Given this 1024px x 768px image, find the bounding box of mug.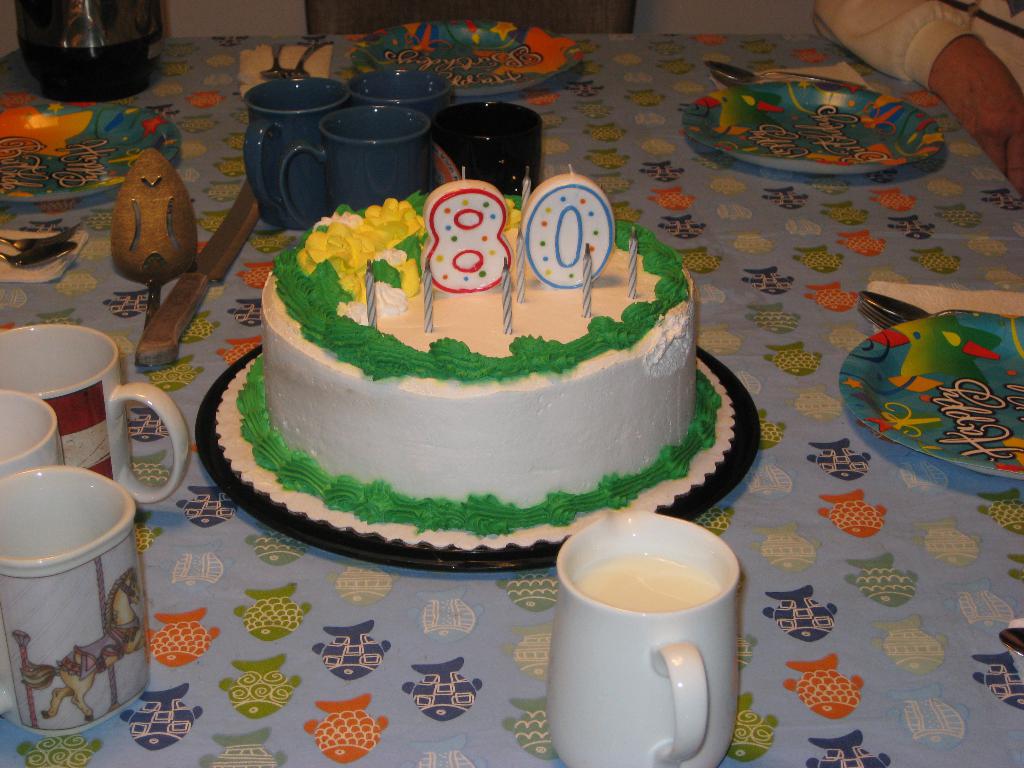
0:468:152:735.
